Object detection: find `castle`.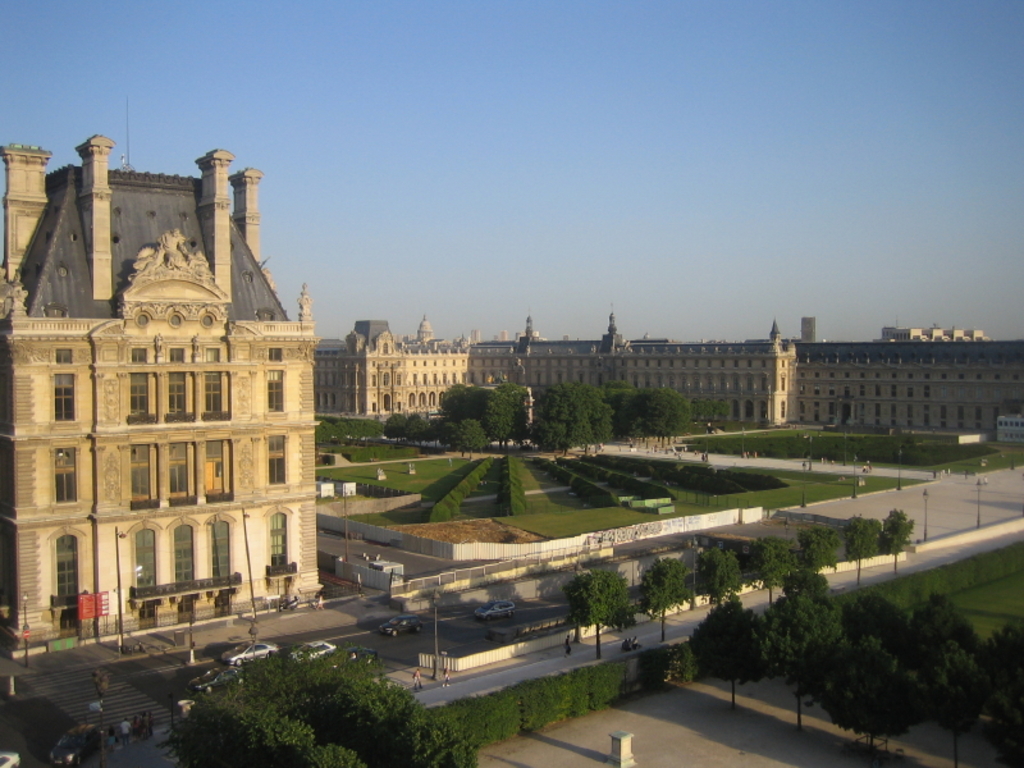
region(1, 38, 449, 713).
